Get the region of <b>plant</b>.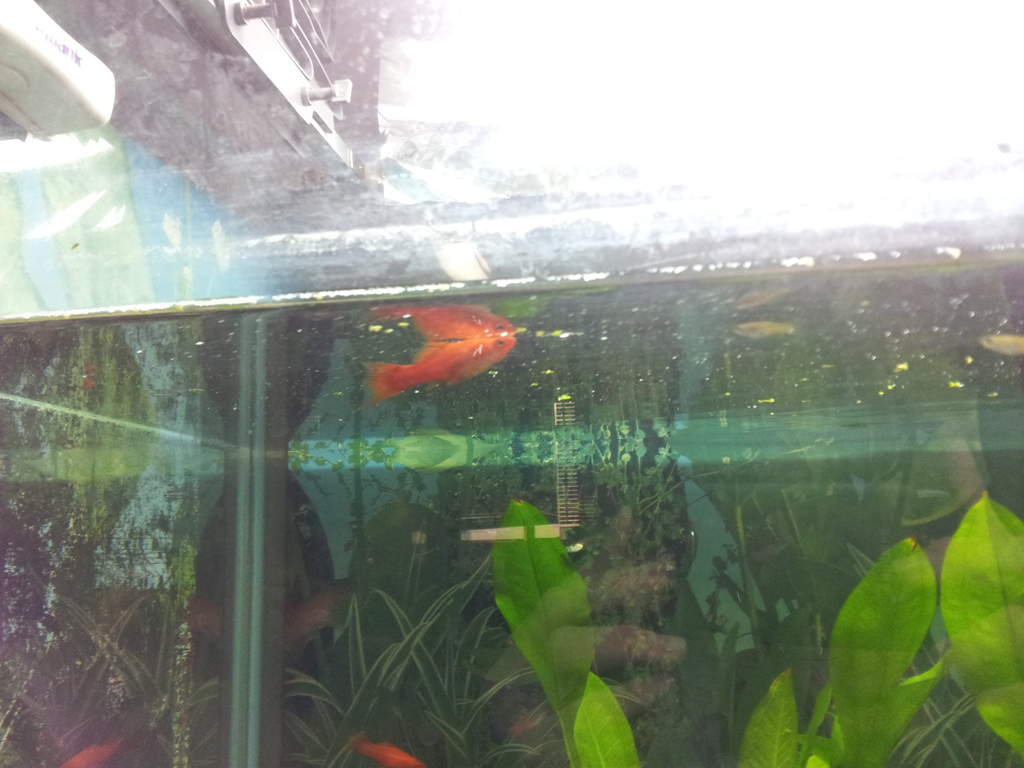
box=[460, 495, 654, 764].
